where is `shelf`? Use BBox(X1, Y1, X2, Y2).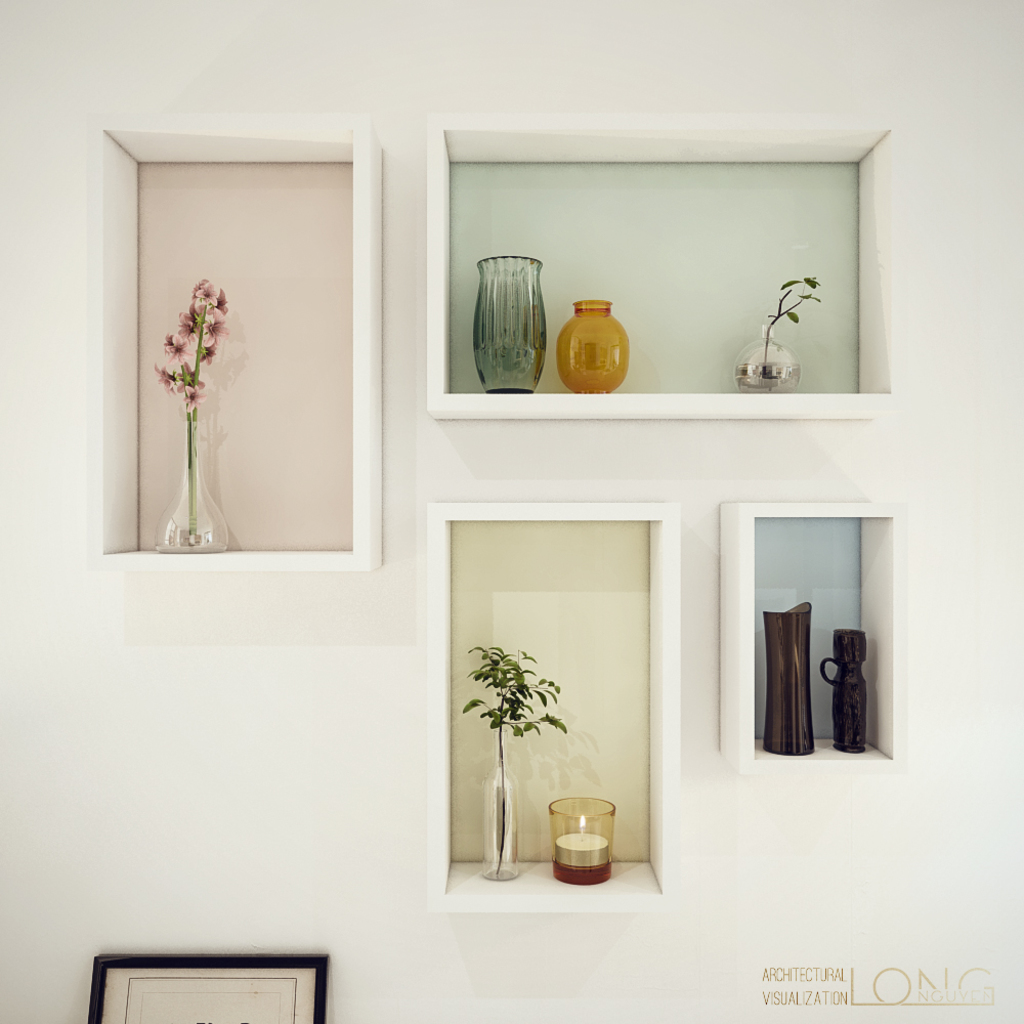
BBox(426, 106, 903, 421).
